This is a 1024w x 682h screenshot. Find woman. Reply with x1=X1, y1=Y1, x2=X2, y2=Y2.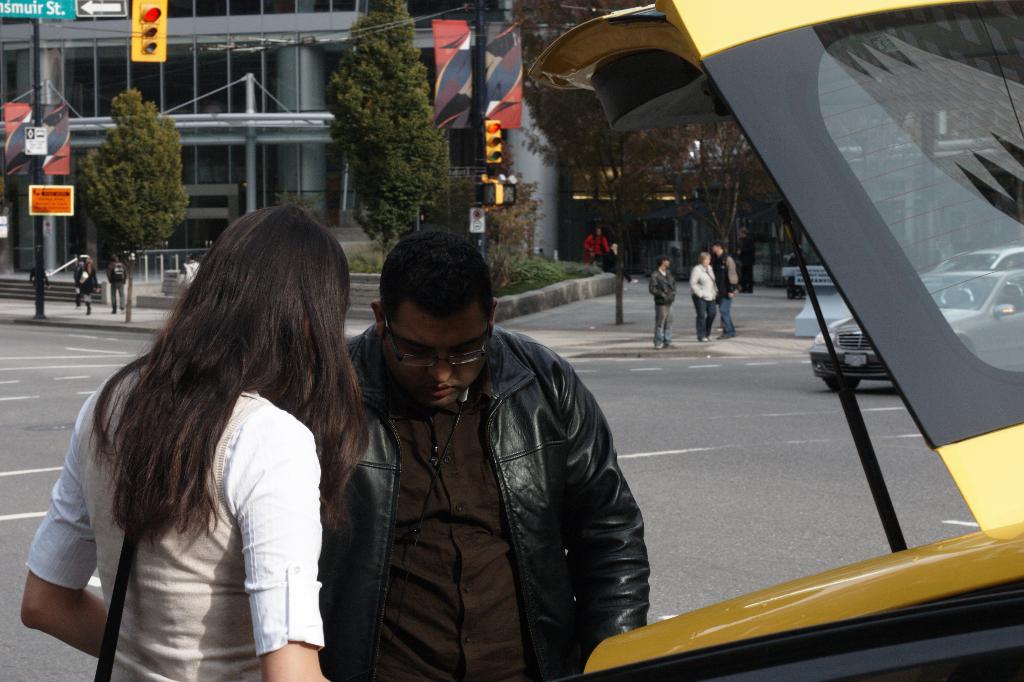
x1=30, y1=186, x2=382, y2=681.
